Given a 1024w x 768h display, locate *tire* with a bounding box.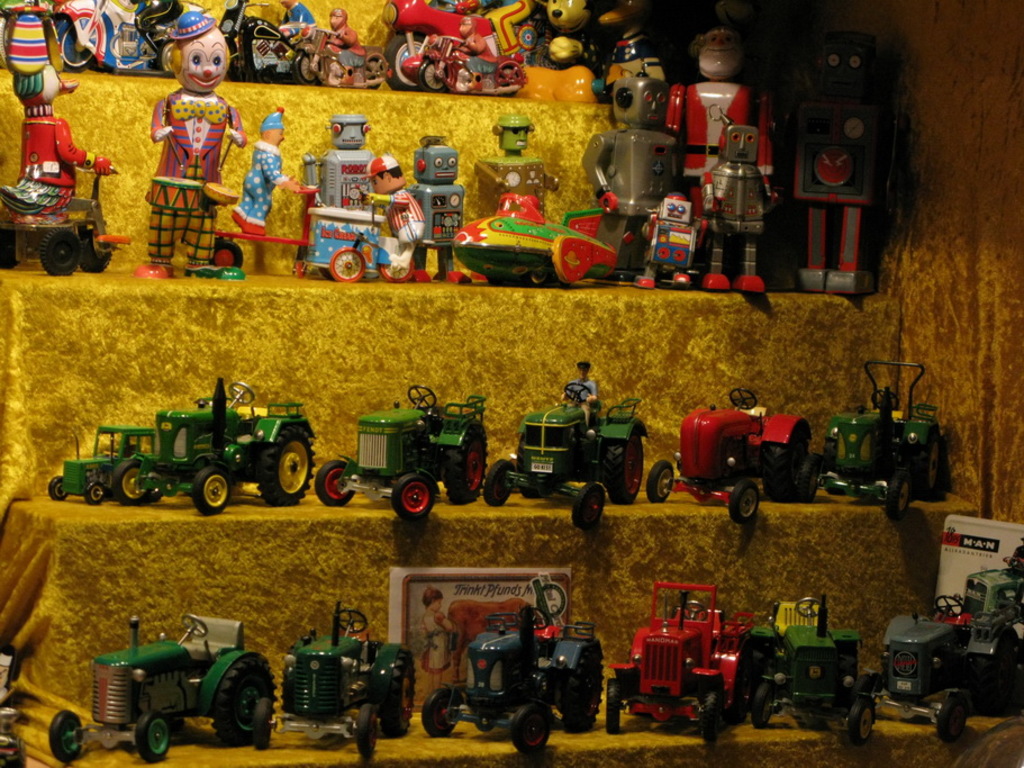
Located: rect(647, 460, 676, 504).
